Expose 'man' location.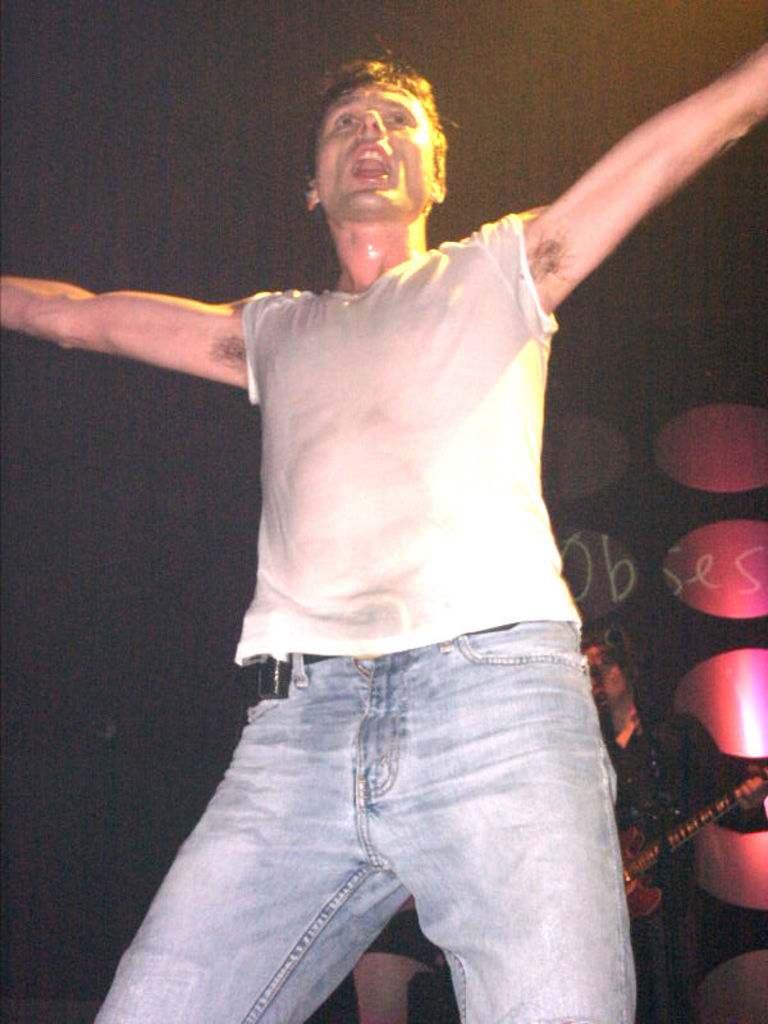
Exposed at x1=590, y1=622, x2=763, y2=1023.
